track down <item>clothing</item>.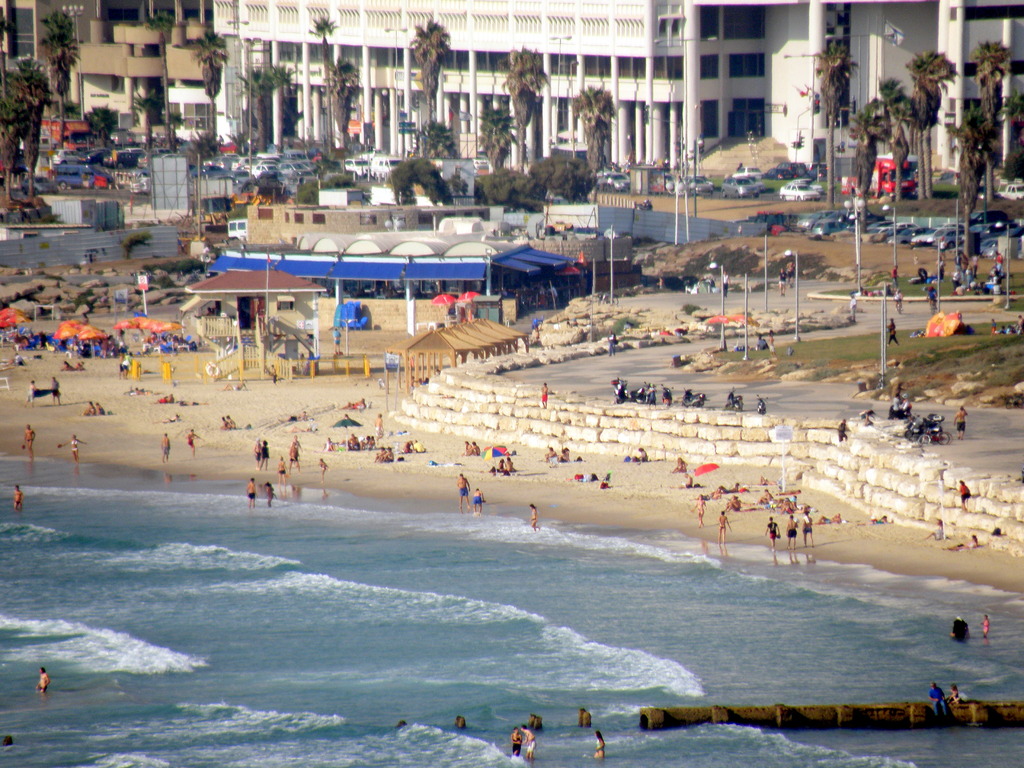
Tracked to [x1=931, y1=689, x2=954, y2=720].
